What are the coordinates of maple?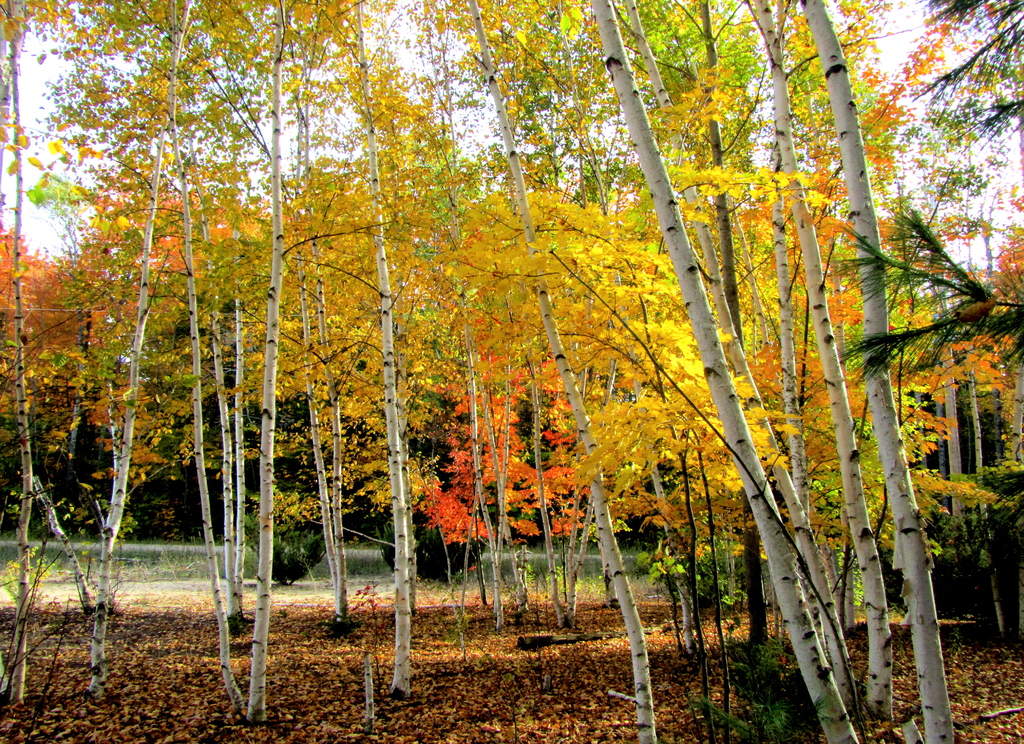
(626,1,861,713).
